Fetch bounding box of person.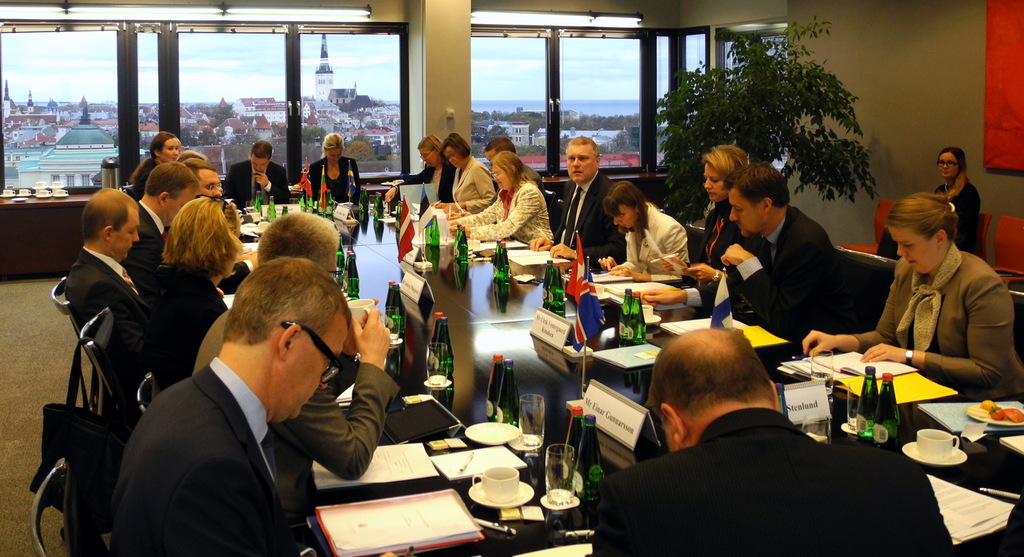
Bbox: (x1=655, y1=141, x2=755, y2=280).
